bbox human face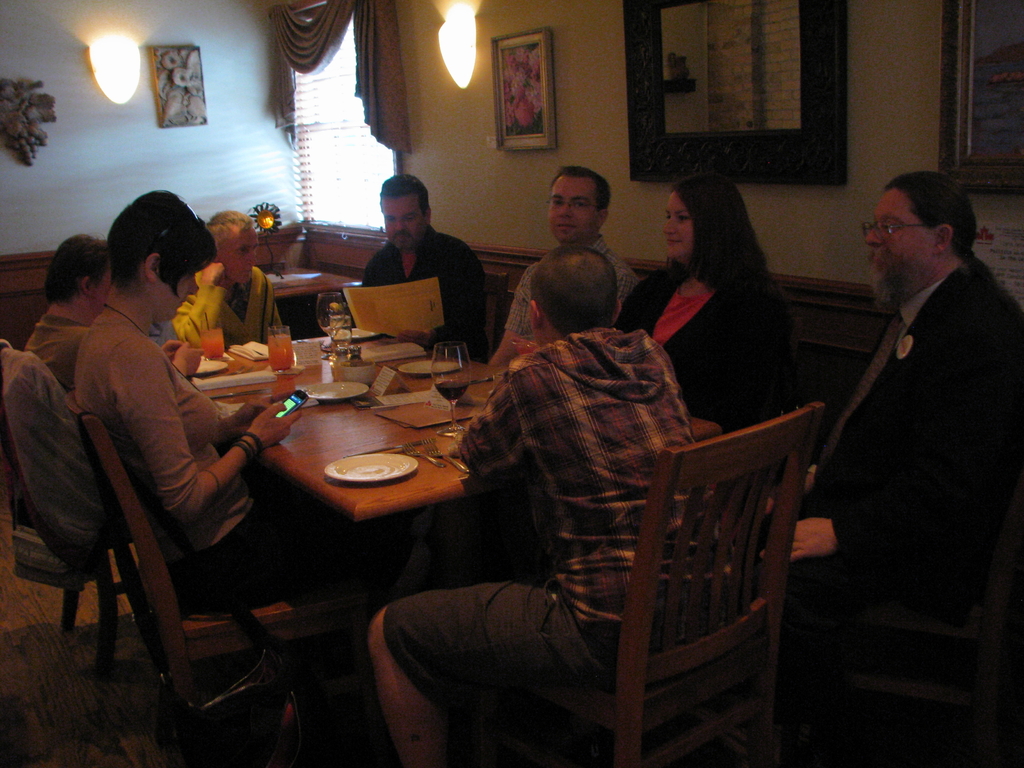
159/267/198/316
